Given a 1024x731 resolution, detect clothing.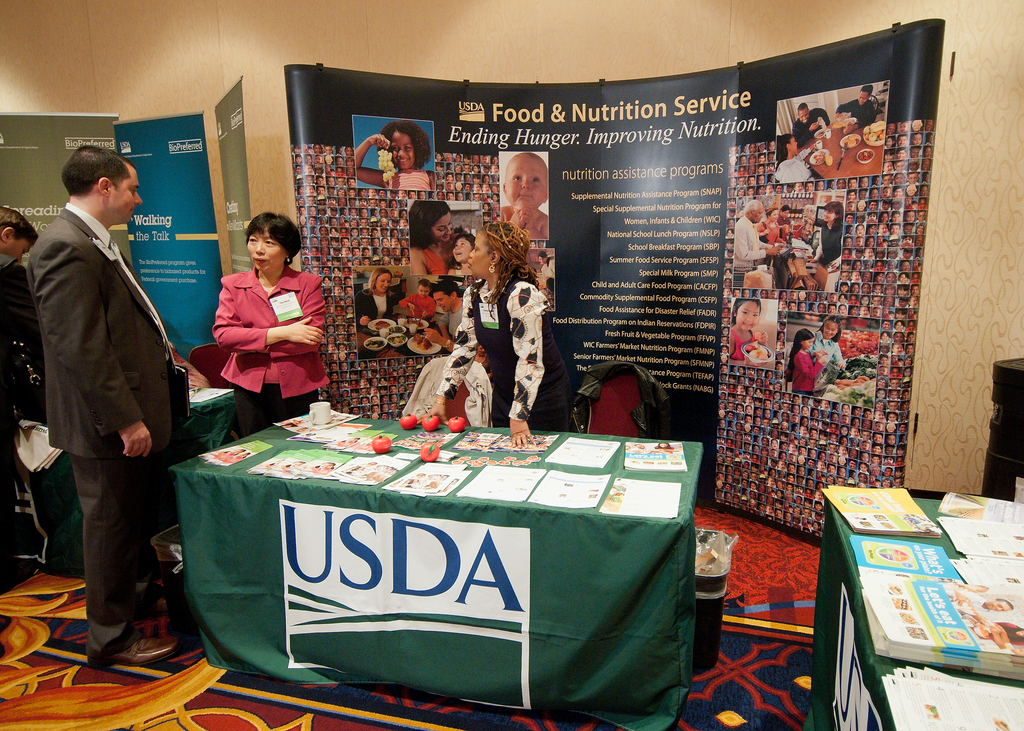
0:253:22:575.
